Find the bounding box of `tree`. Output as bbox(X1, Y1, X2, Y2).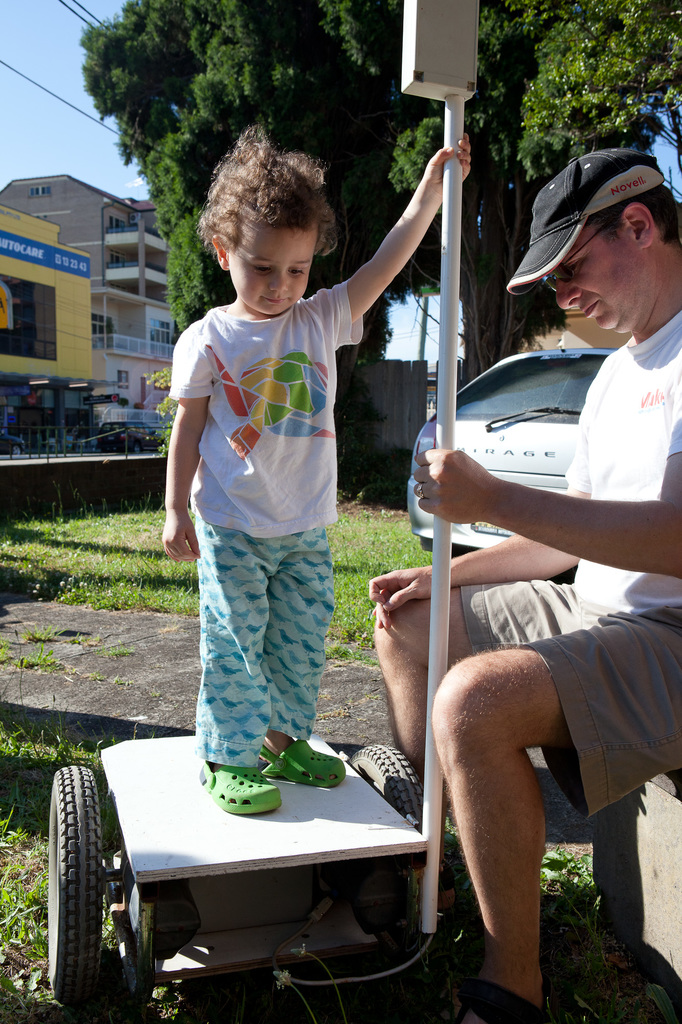
bbox(78, 0, 681, 381).
